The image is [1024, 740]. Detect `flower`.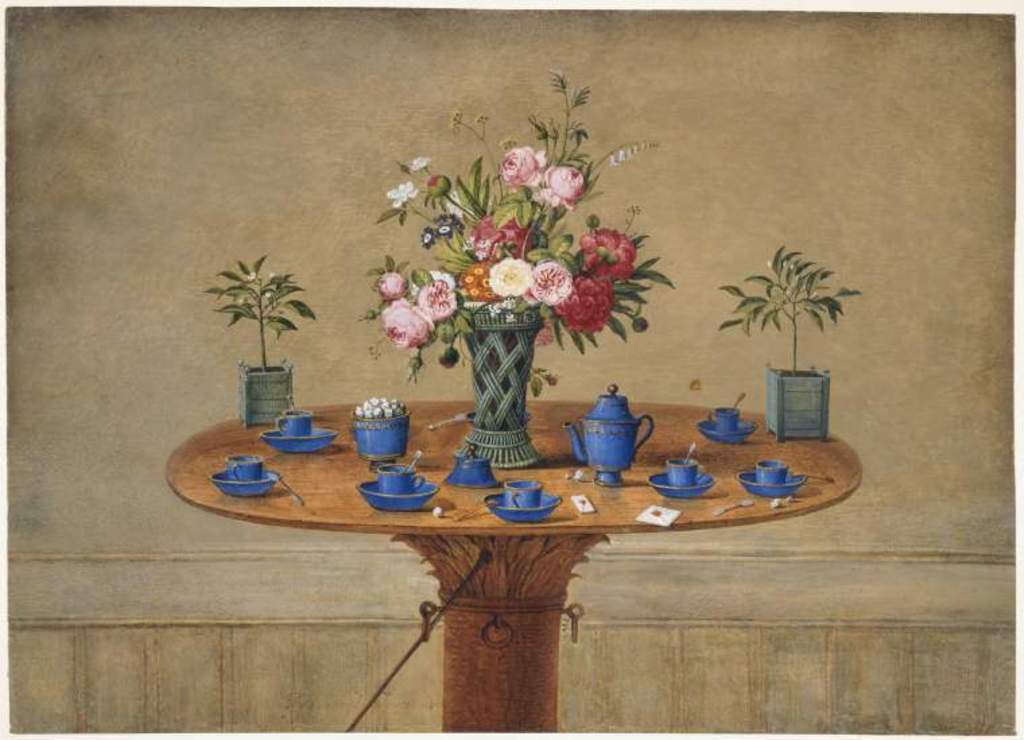
Detection: x1=528 y1=257 x2=574 y2=303.
